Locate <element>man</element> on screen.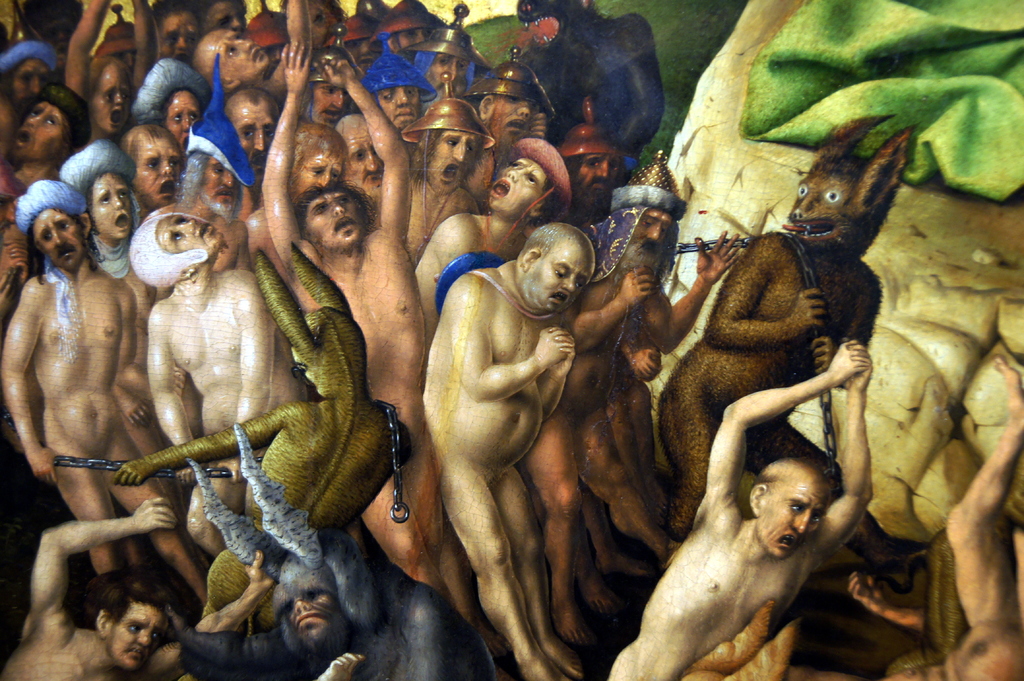
On screen at (610, 337, 876, 674).
